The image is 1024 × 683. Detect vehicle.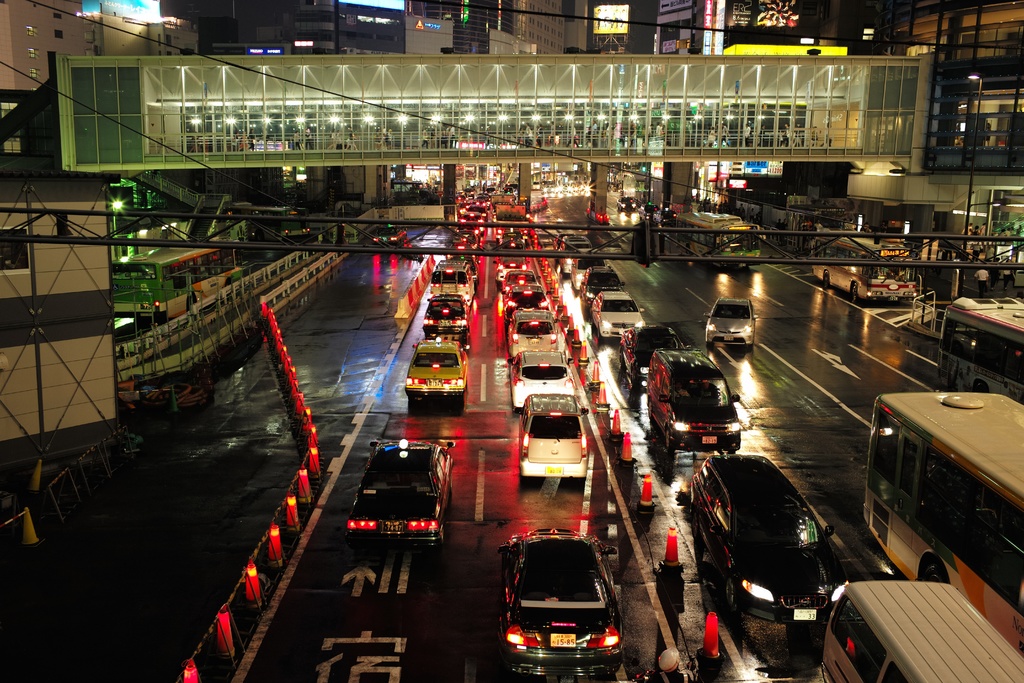
Detection: 504/350/573/408.
